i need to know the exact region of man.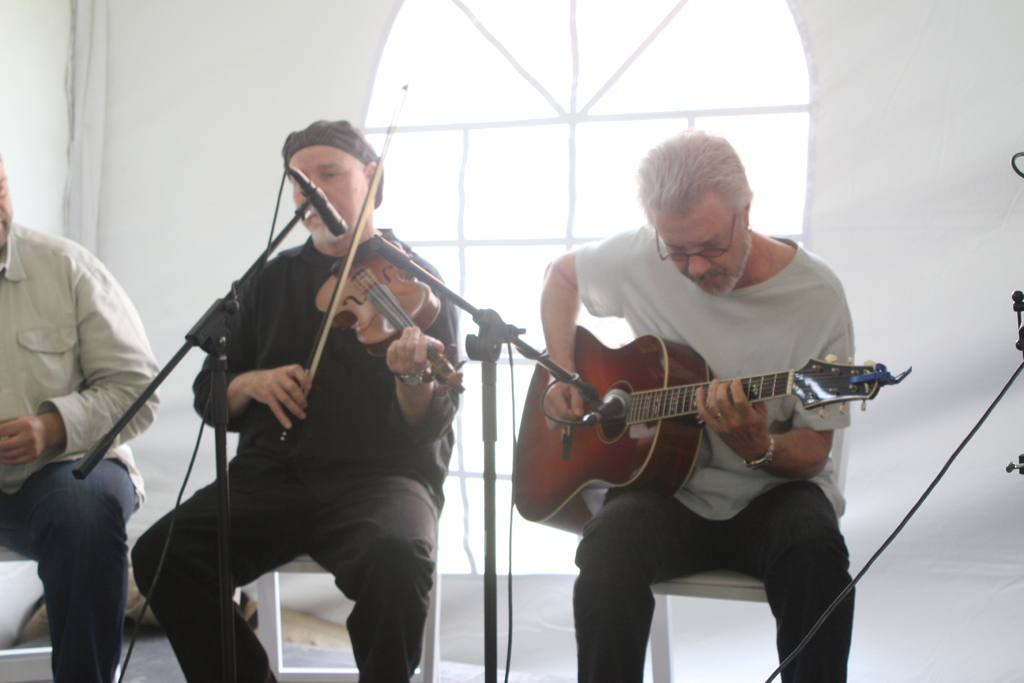
Region: Rect(129, 117, 456, 682).
